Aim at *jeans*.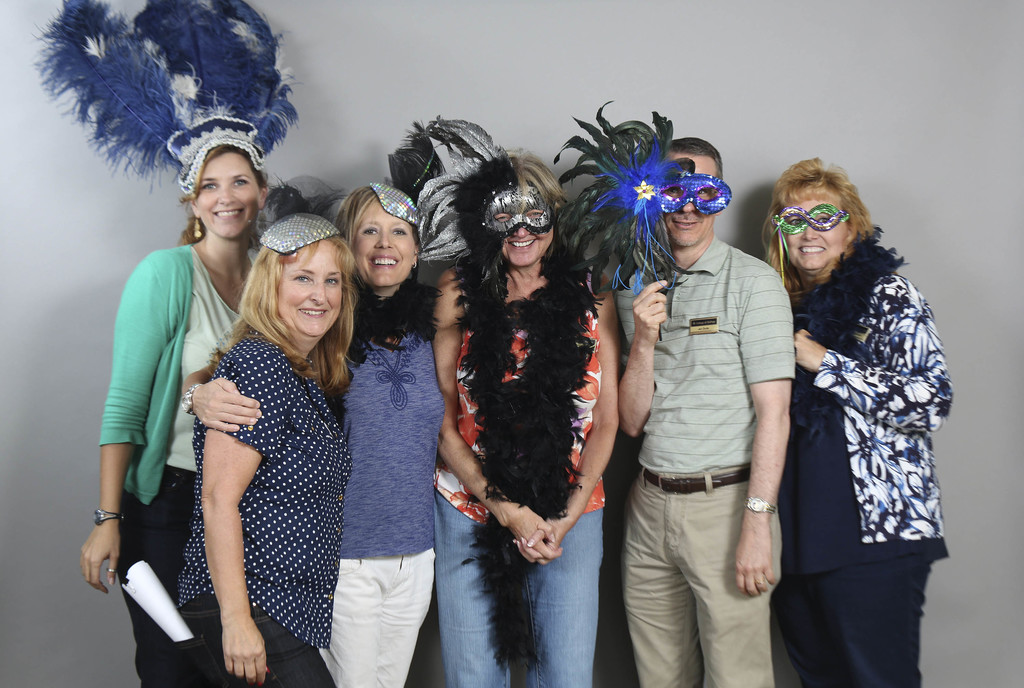
Aimed at <box>433,491,606,687</box>.
